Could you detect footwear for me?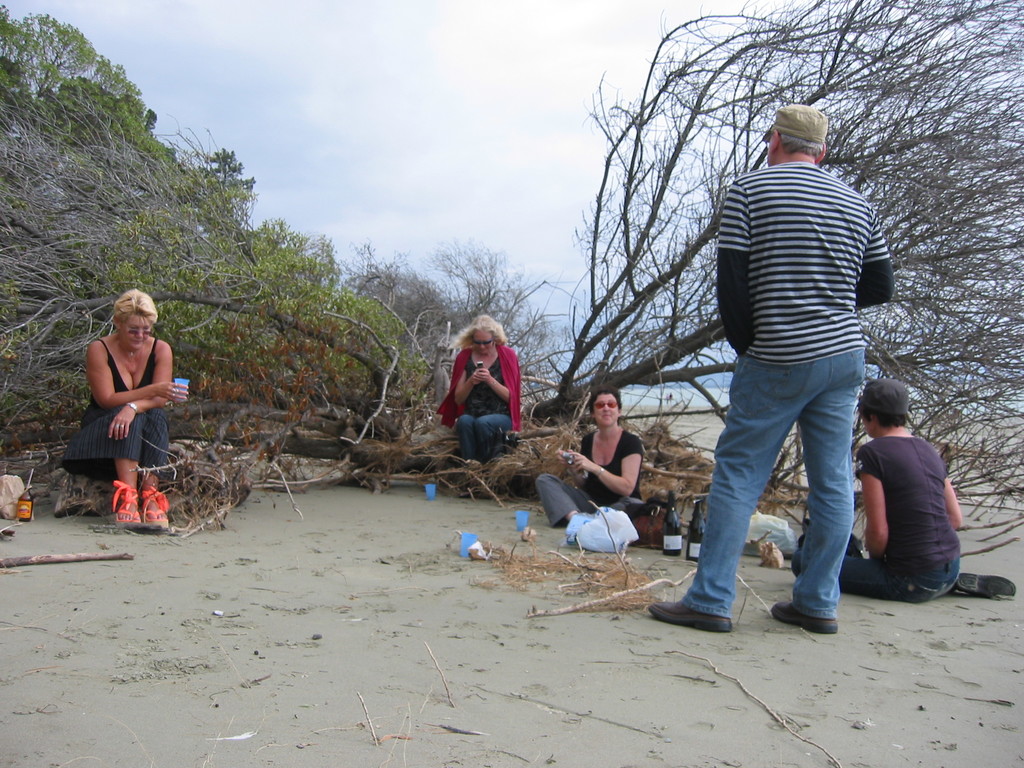
Detection result: detection(771, 594, 837, 634).
